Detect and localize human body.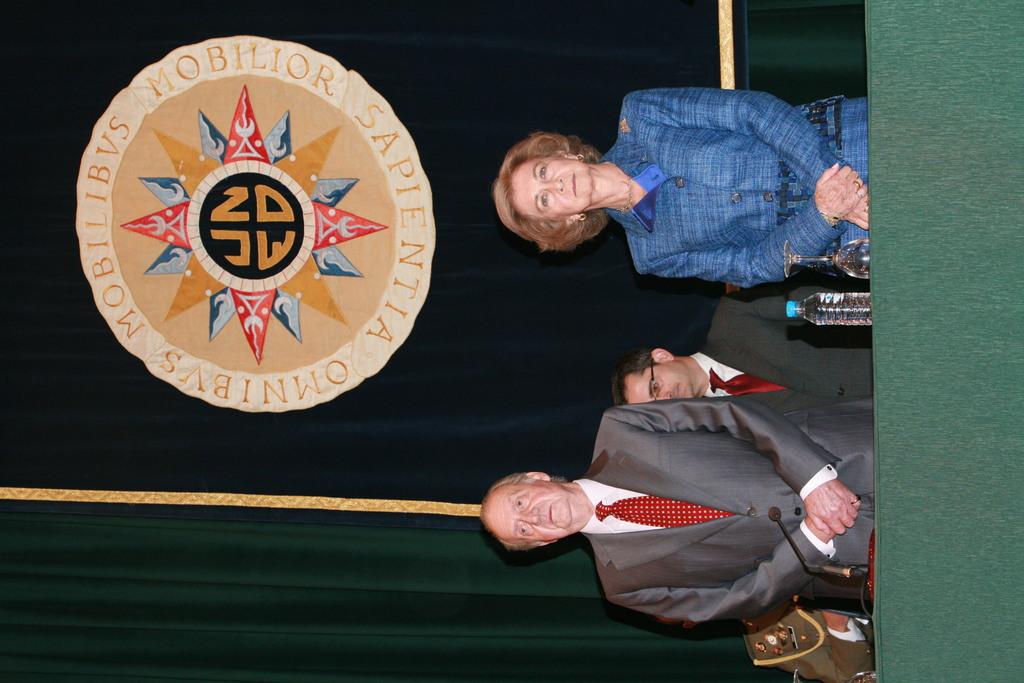
Localized at bbox(479, 388, 875, 624).
